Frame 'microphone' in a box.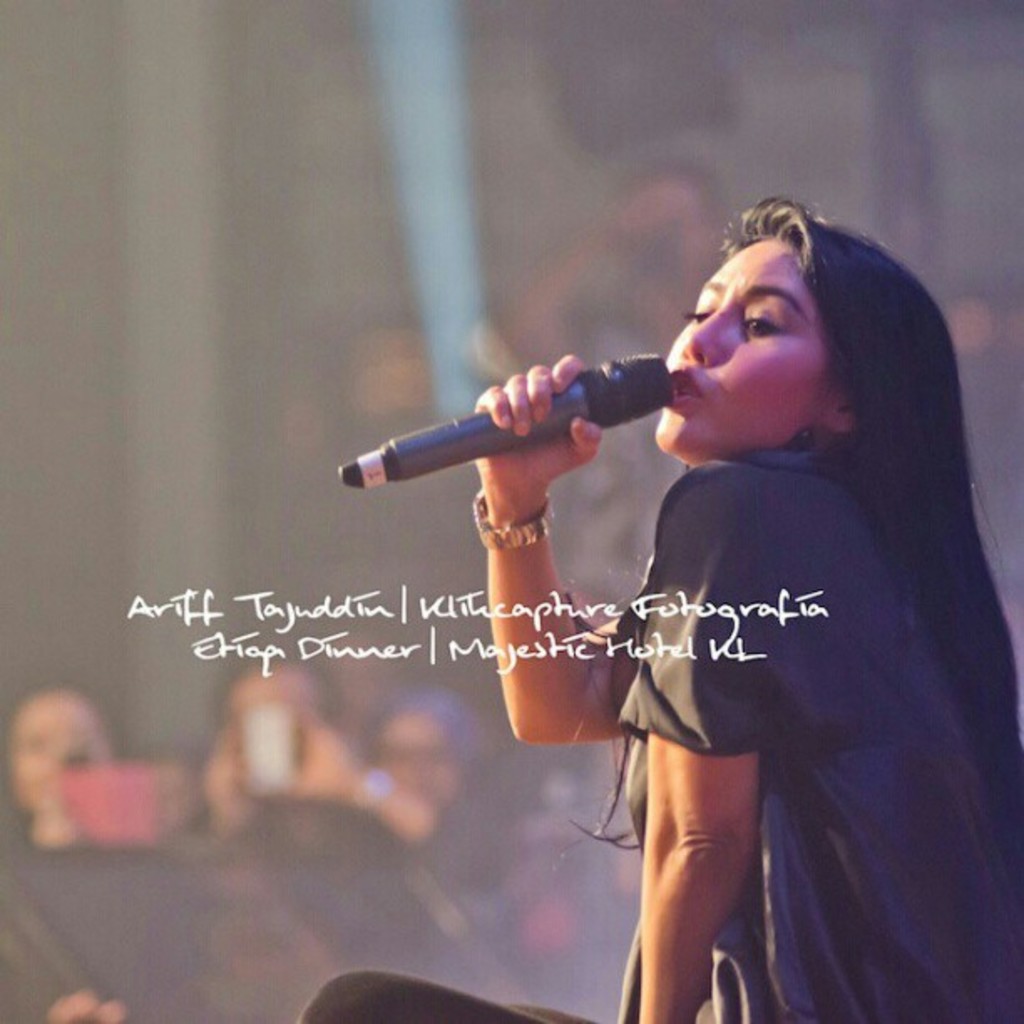
335 353 668 492.
